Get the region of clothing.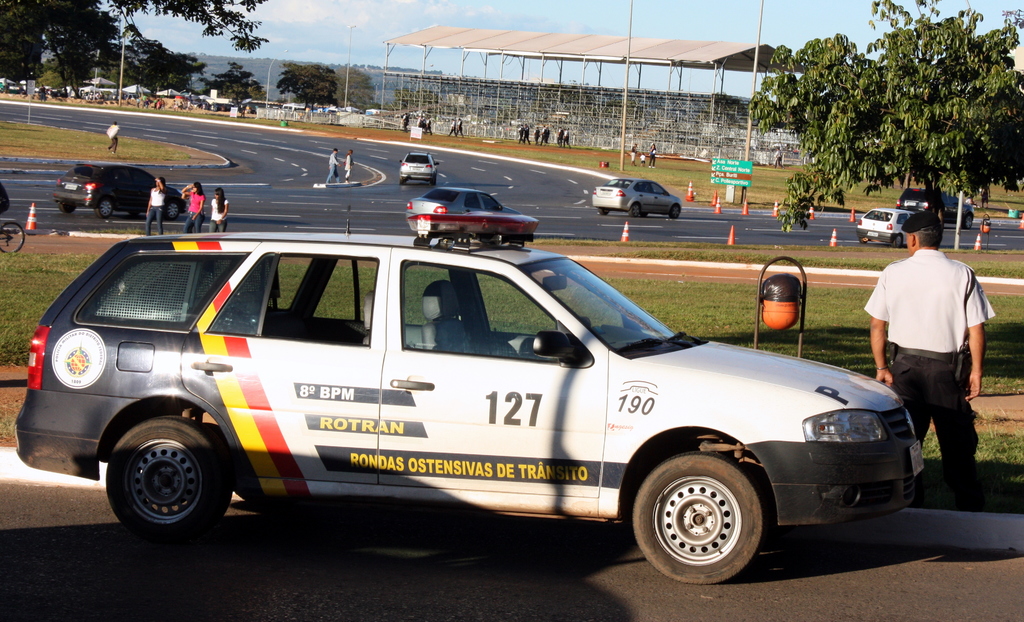
(x1=419, y1=121, x2=424, y2=126).
